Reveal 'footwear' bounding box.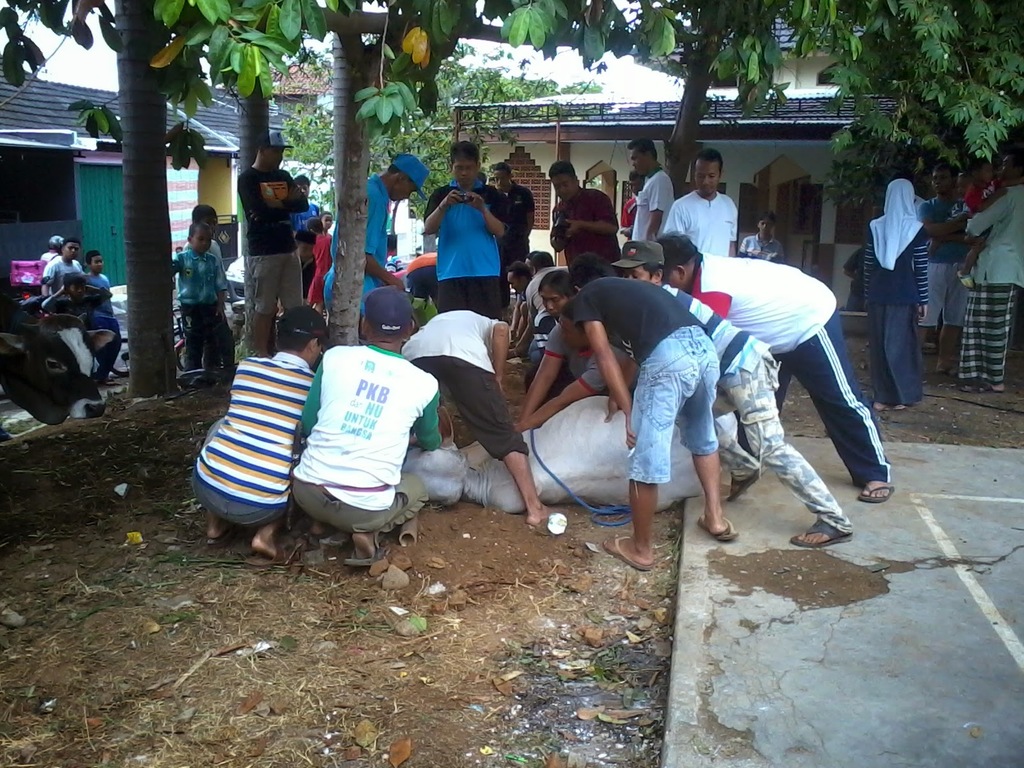
Revealed: rect(337, 537, 391, 566).
